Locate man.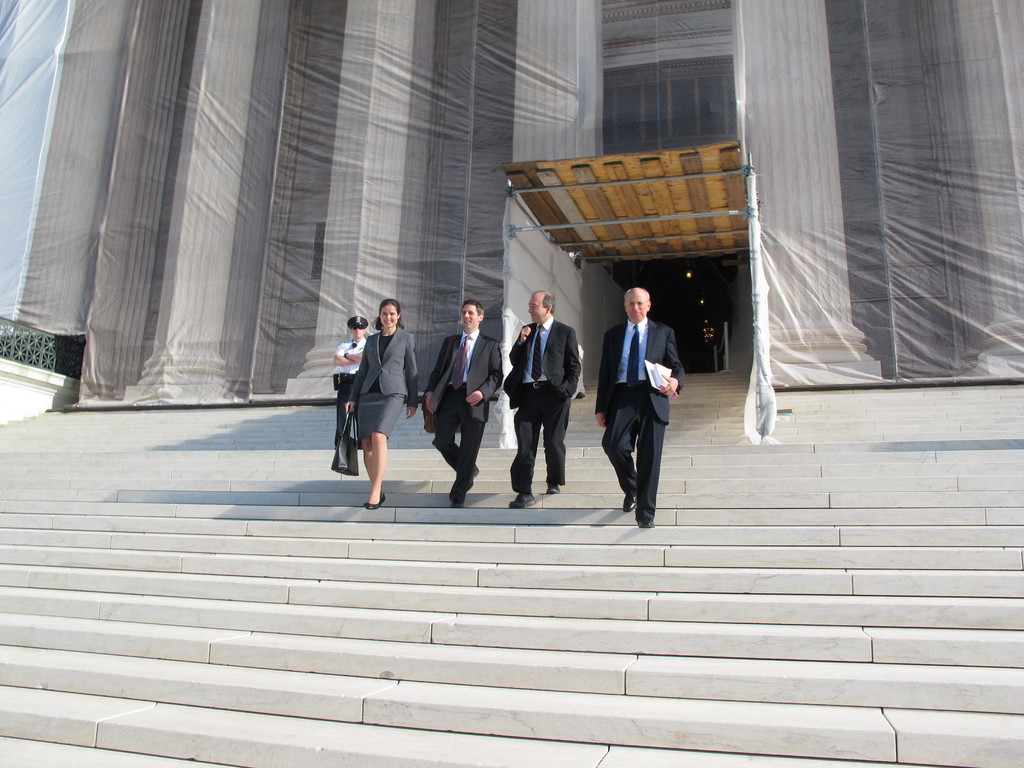
Bounding box: 419, 301, 504, 506.
